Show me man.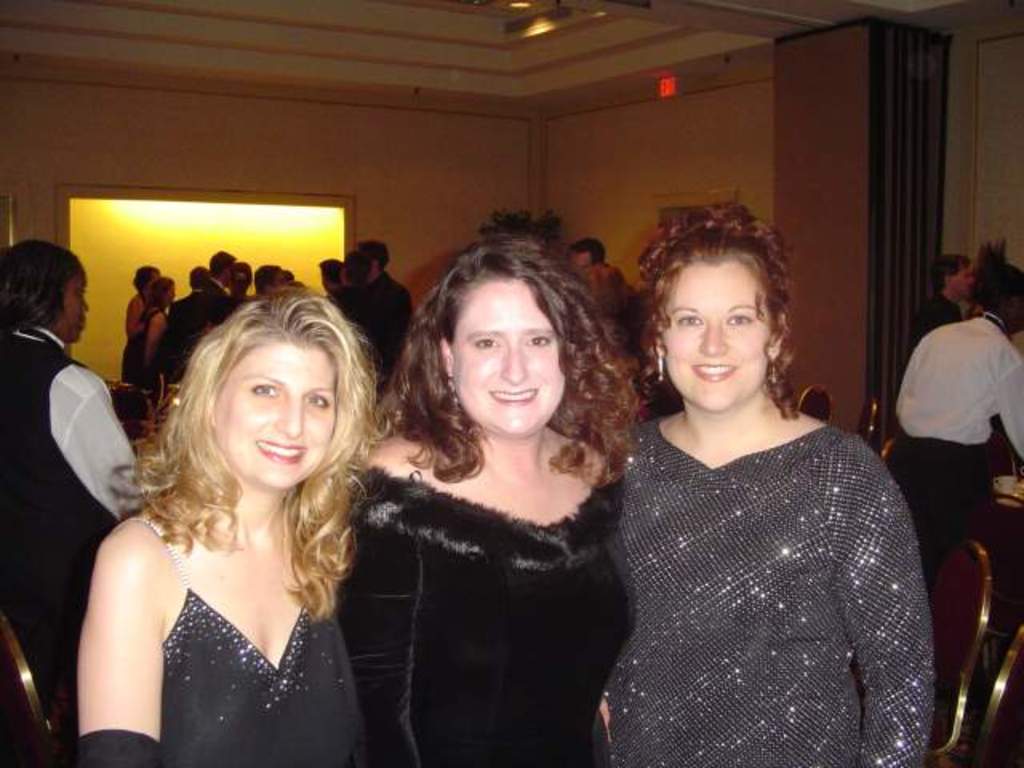
man is here: x1=570, y1=240, x2=605, y2=278.
